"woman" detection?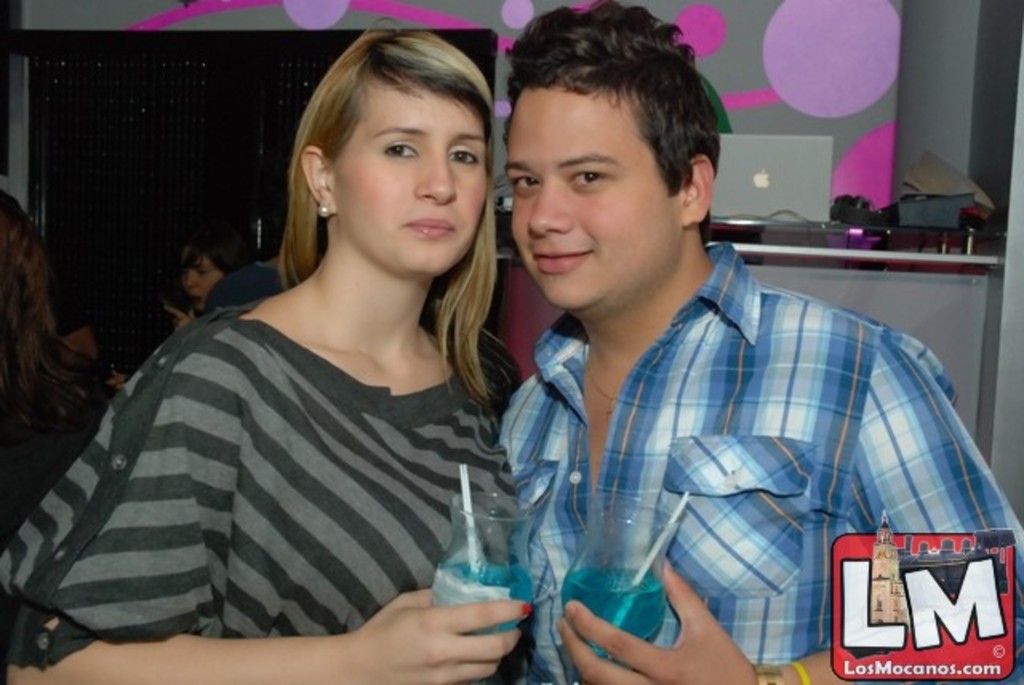
(left=40, top=43, right=566, bottom=675)
